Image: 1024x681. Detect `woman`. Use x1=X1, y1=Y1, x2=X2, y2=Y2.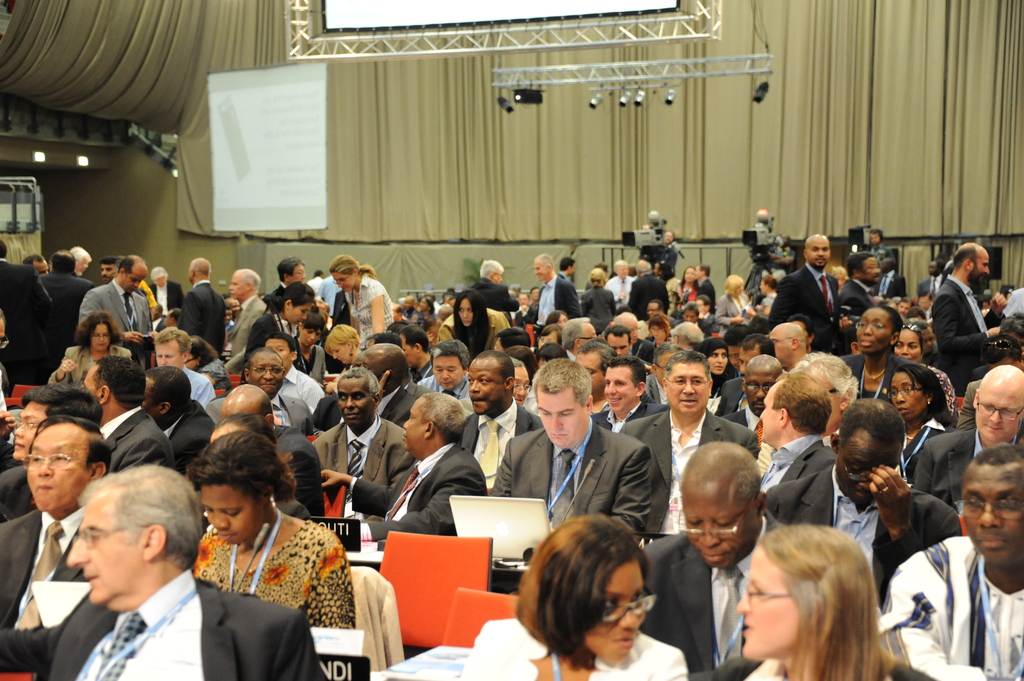
x1=580, y1=272, x2=614, y2=331.
